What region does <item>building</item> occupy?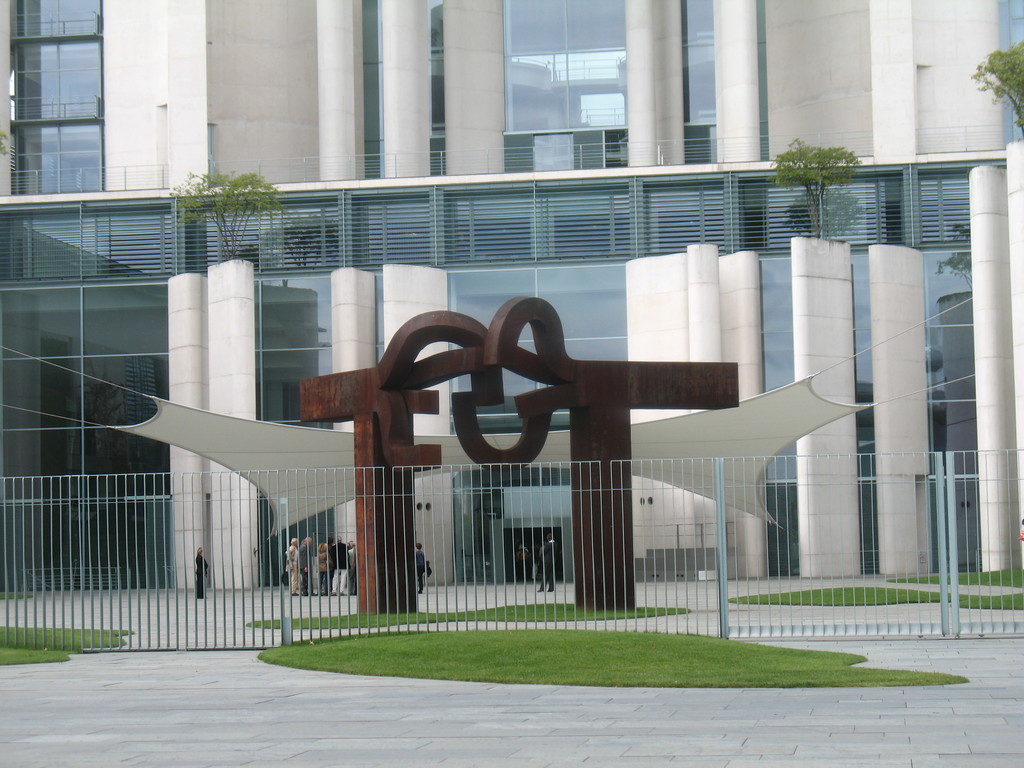
0/0/1023/583.
